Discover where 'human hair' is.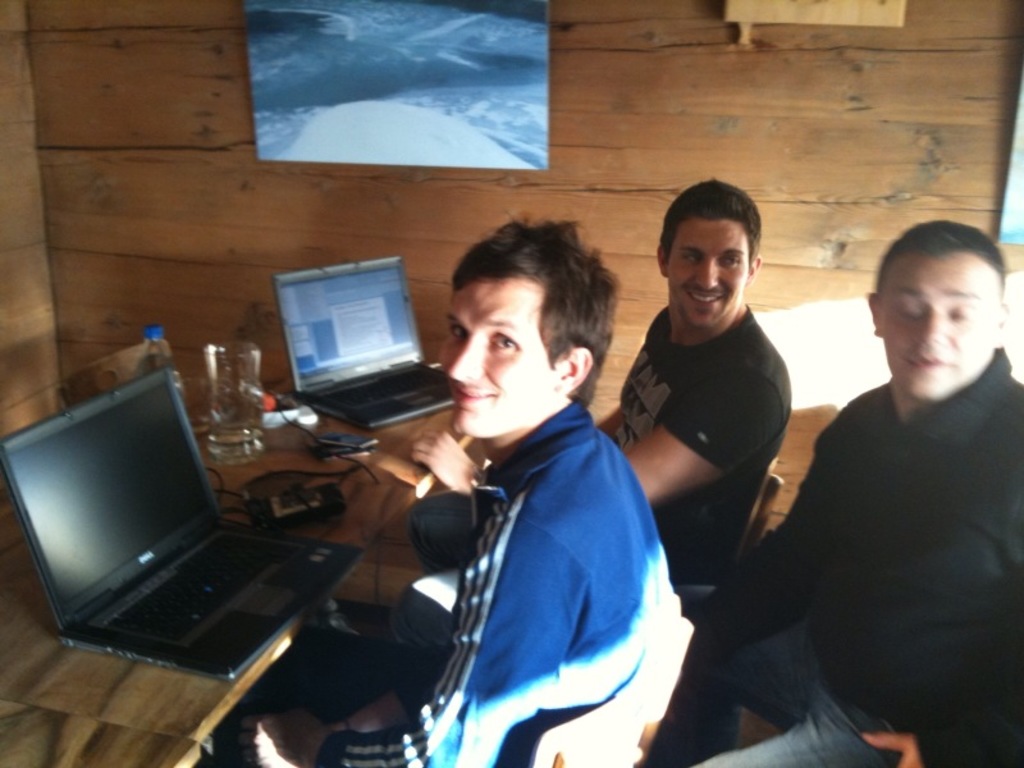
Discovered at bbox=(870, 215, 1006, 317).
